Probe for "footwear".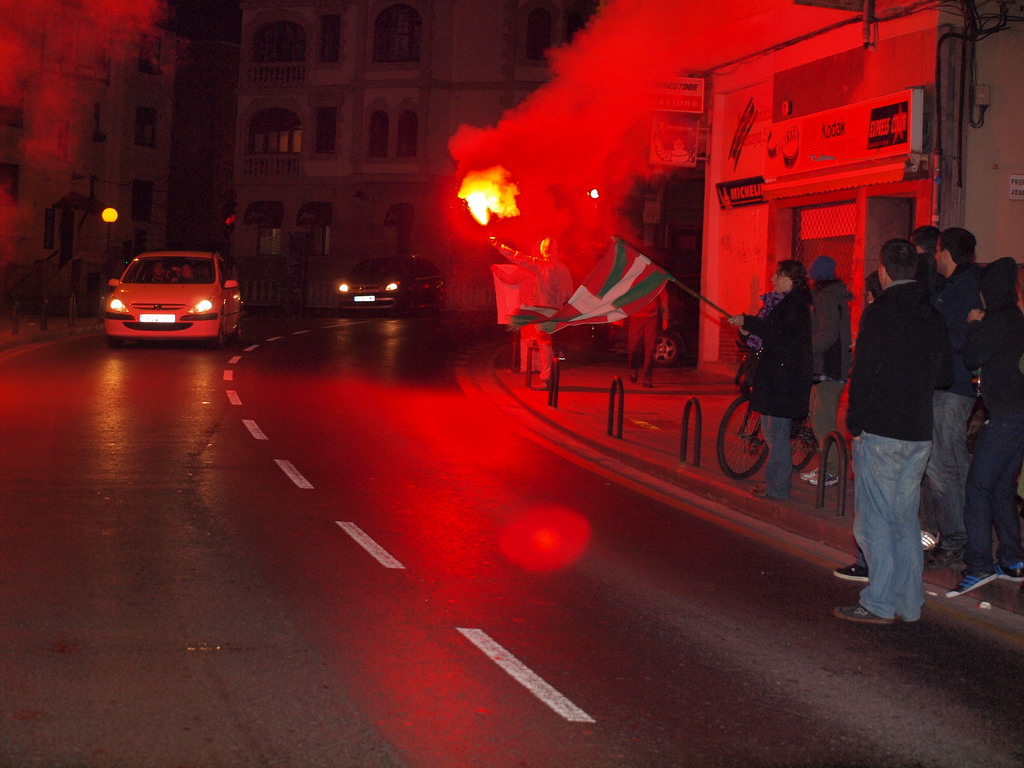
Probe result: {"x1": 829, "y1": 596, "x2": 890, "y2": 622}.
